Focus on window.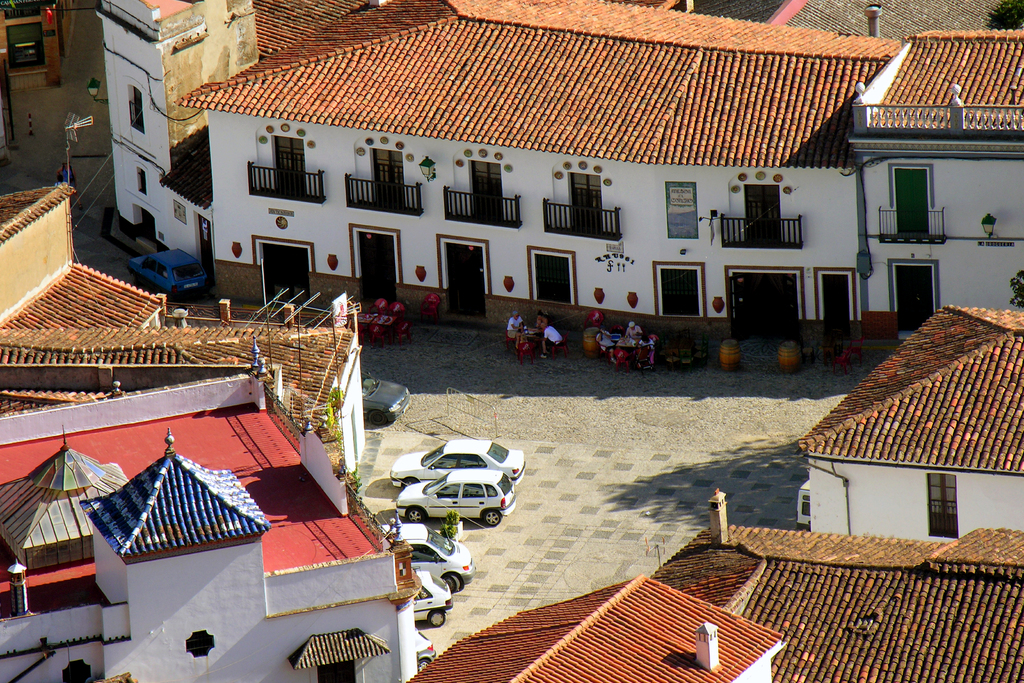
Focused at {"x1": 534, "y1": 247, "x2": 577, "y2": 305}.
